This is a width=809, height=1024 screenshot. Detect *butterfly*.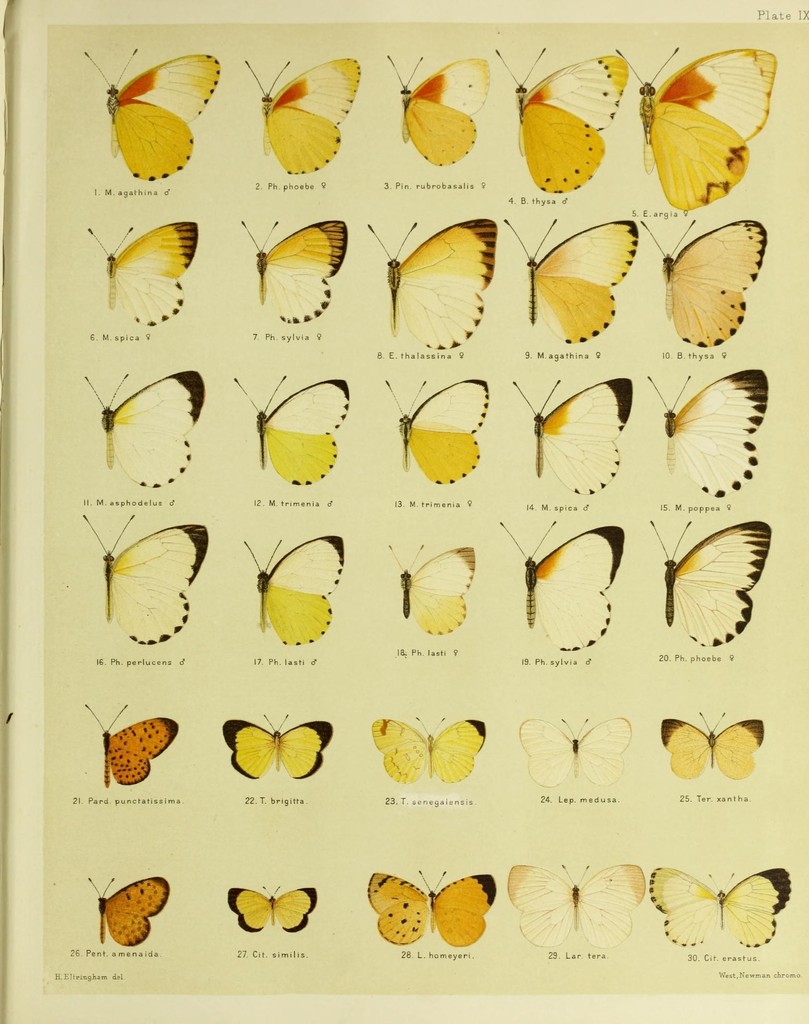
x1=226, y1=715, x2=338, y2=783.
